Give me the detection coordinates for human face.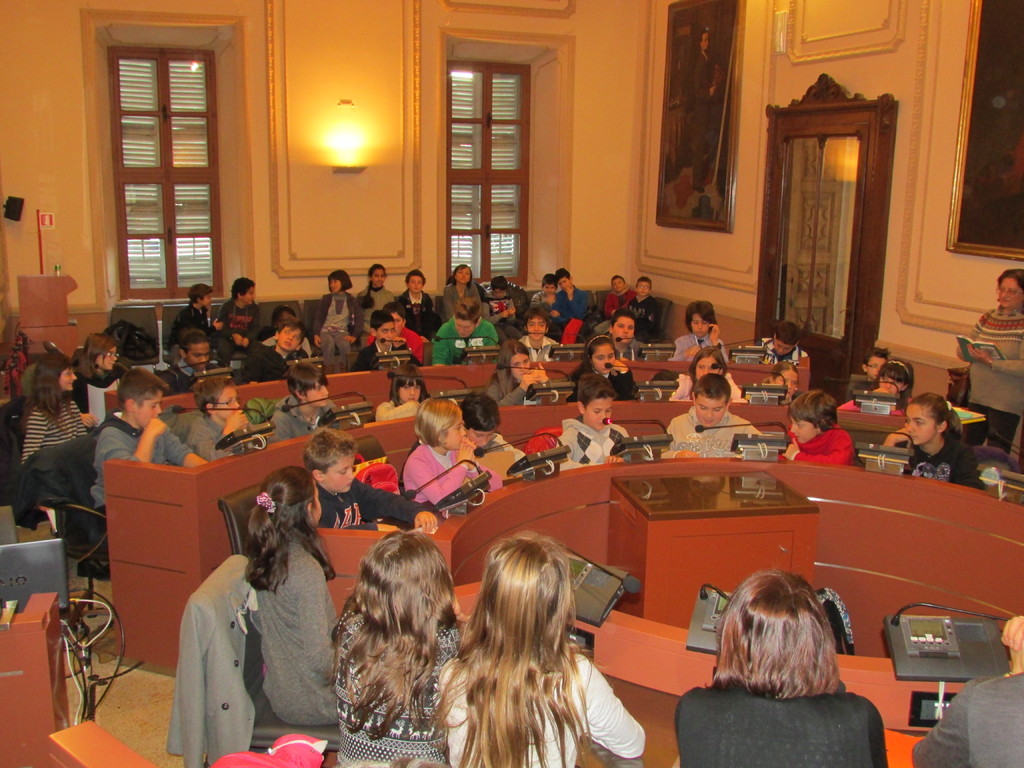
x1=329, y1=282, x2=345, y2=292.
